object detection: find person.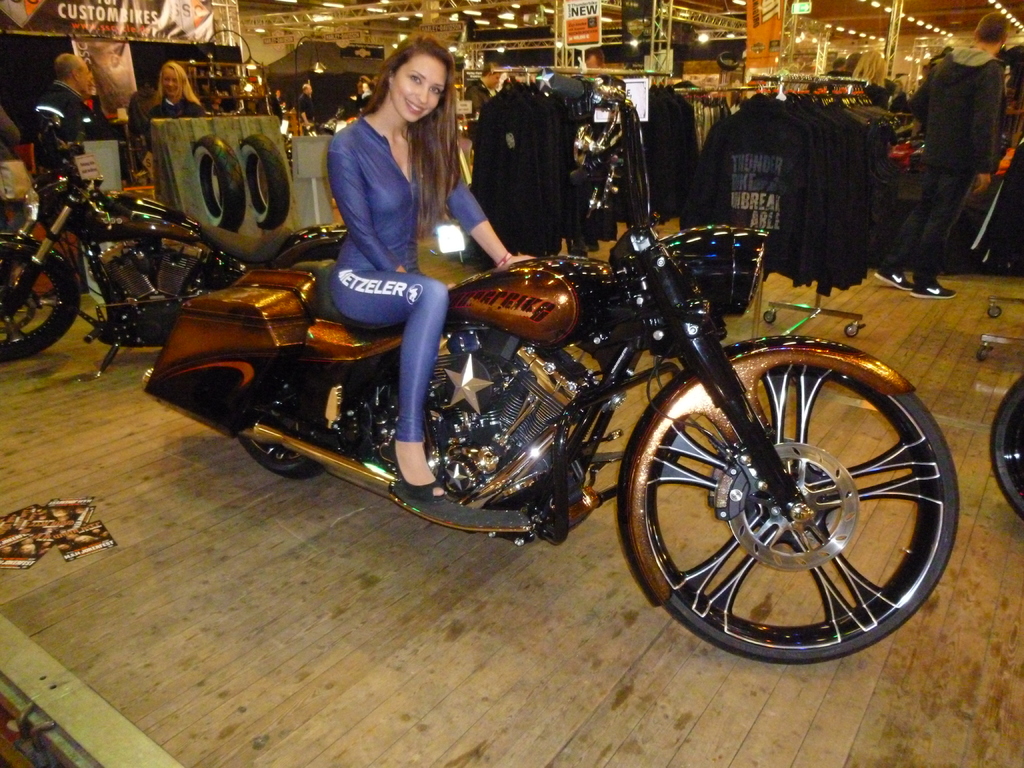
(138, 52, 215, 156).
